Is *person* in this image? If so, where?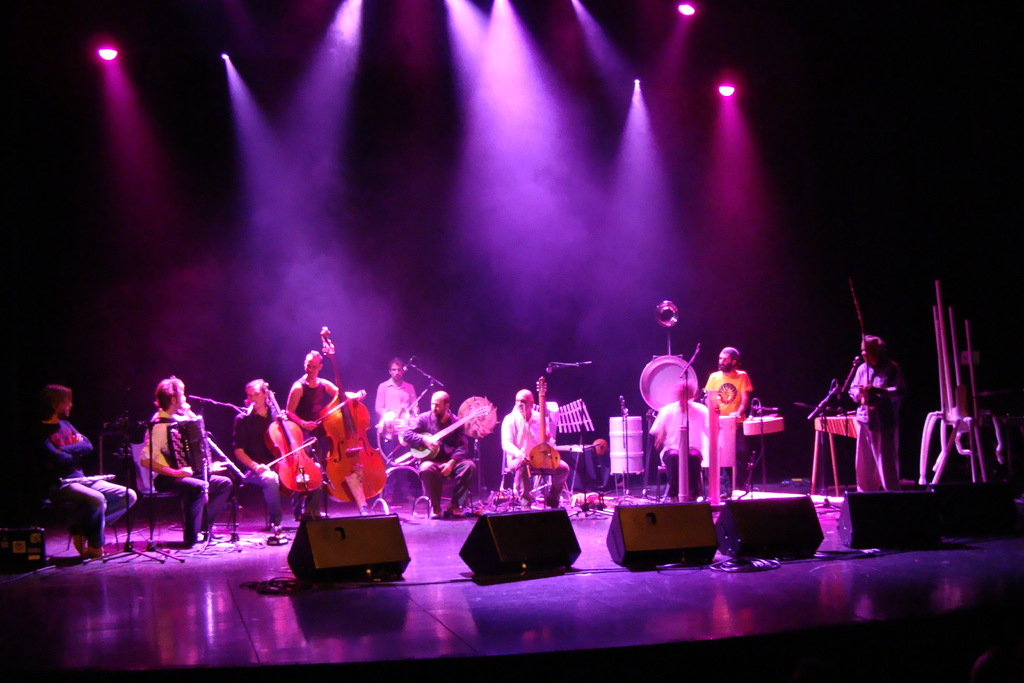
Yes, at [844, 331, 895, 496].
